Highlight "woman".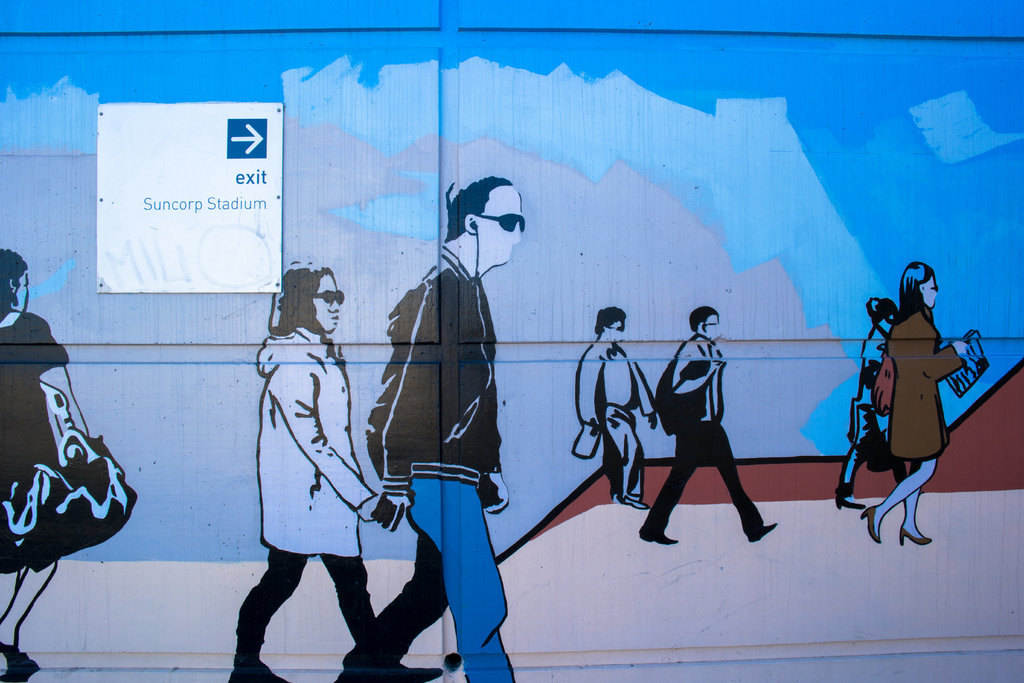
Highlighted region: 224:257:447:682.
